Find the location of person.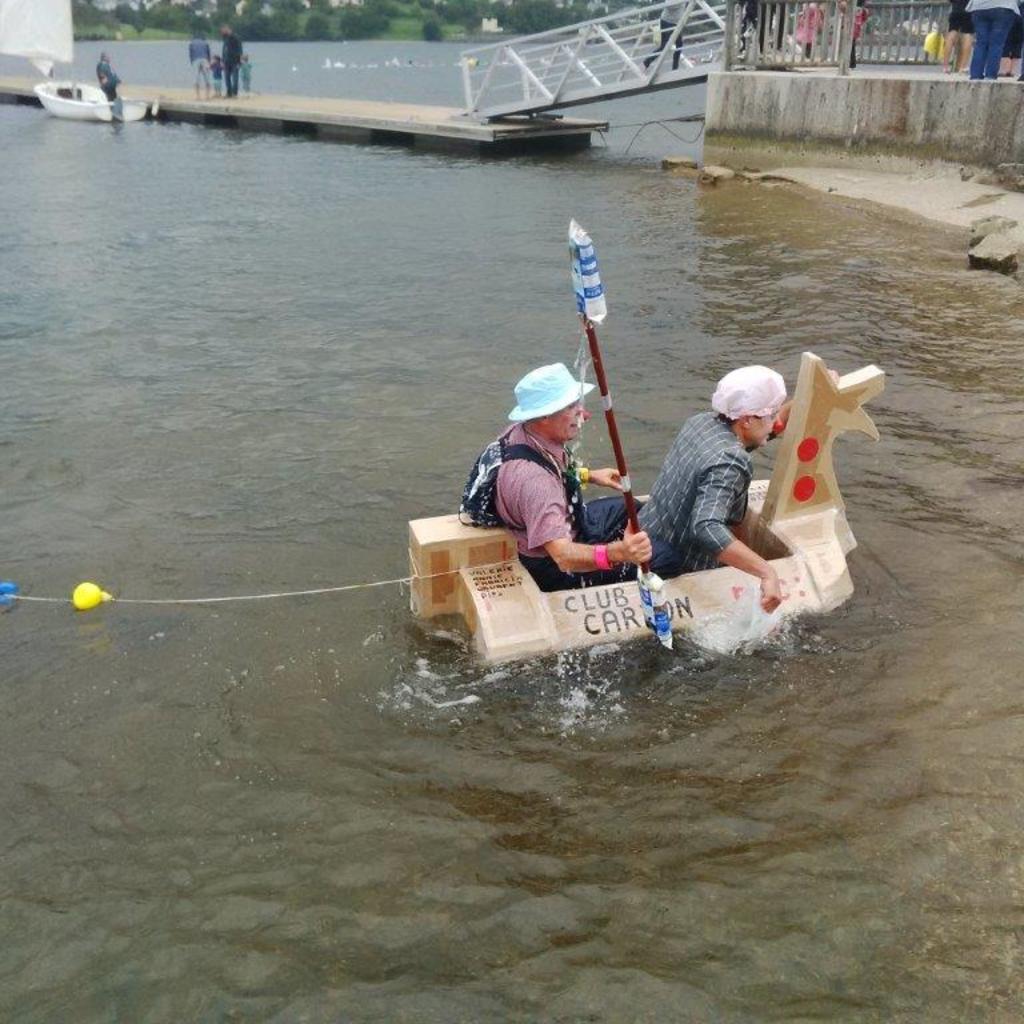
Location: x1=476 y1=288 x2=663 y2=603.
